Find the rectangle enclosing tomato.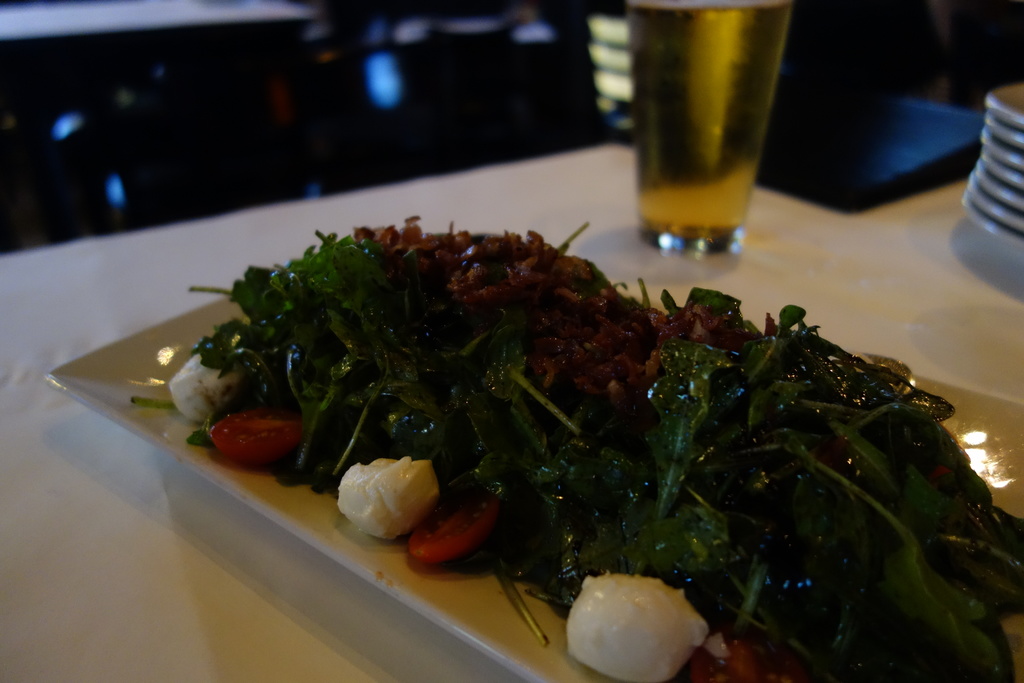
detection(211, 407, 311, 471).
